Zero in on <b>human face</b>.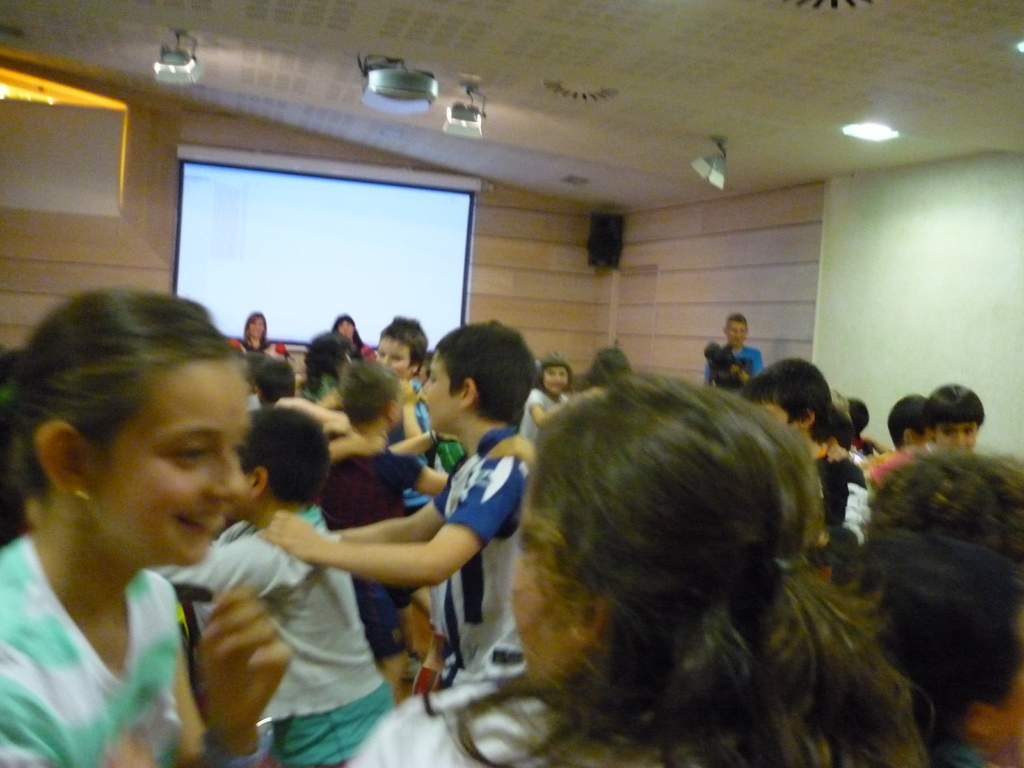
Zeroed in: <box>378,331,412,383</box>.
